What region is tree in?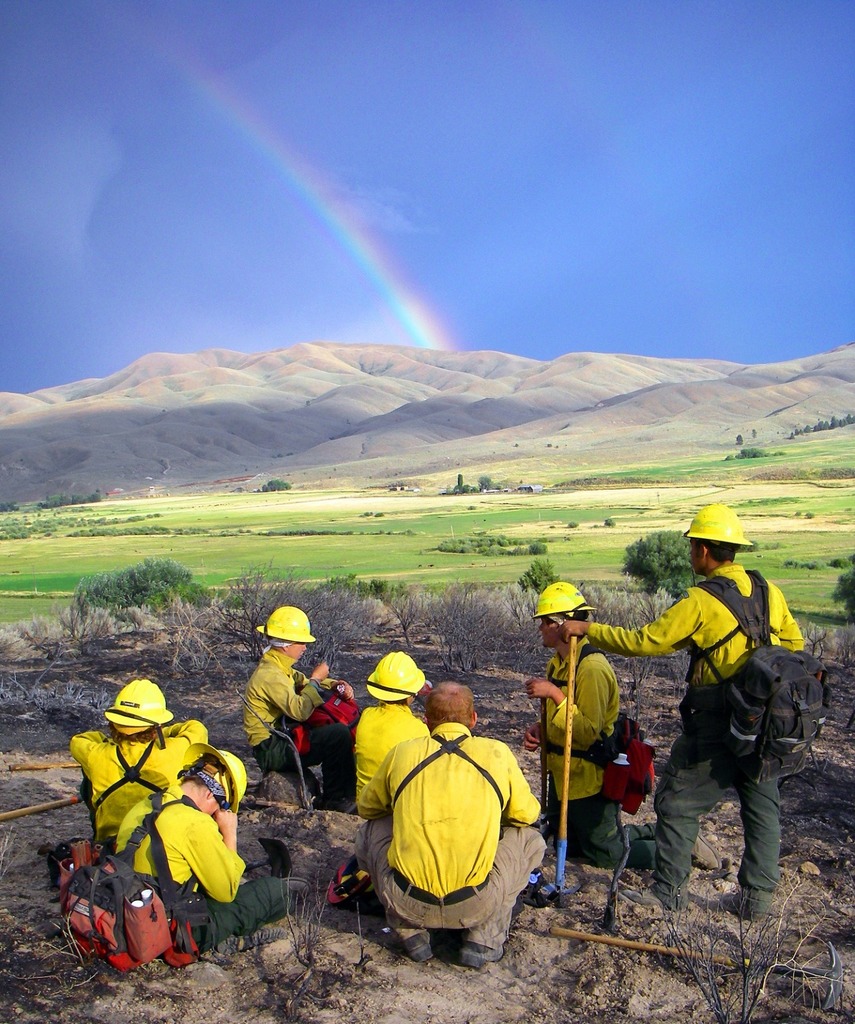
BBox(518, 479, 524, 484).
